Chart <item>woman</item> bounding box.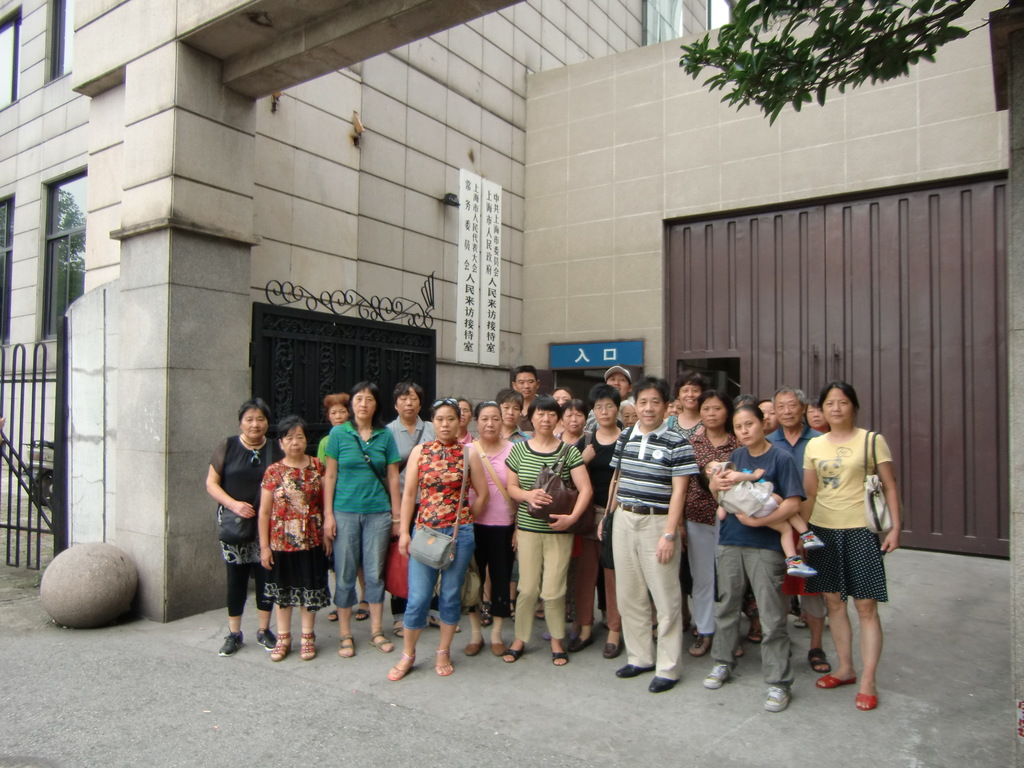
Charted: x1=251 y1=413 x2=337 y2=661.
